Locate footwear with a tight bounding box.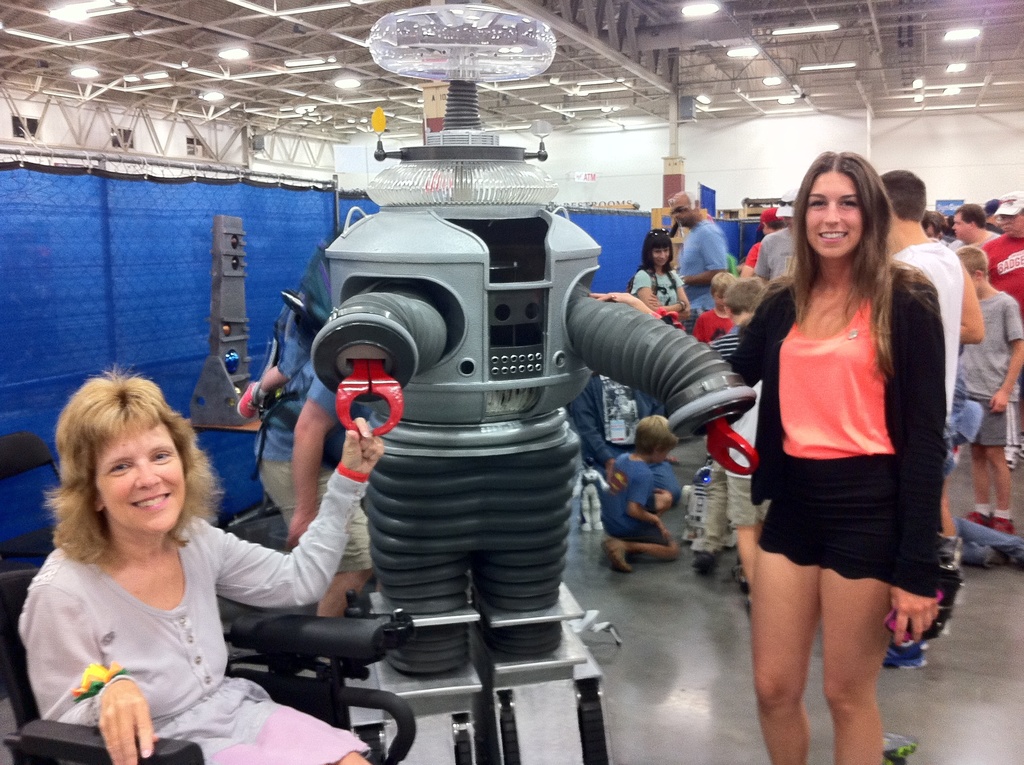
Rect(1004, 444, 1019, 469).
